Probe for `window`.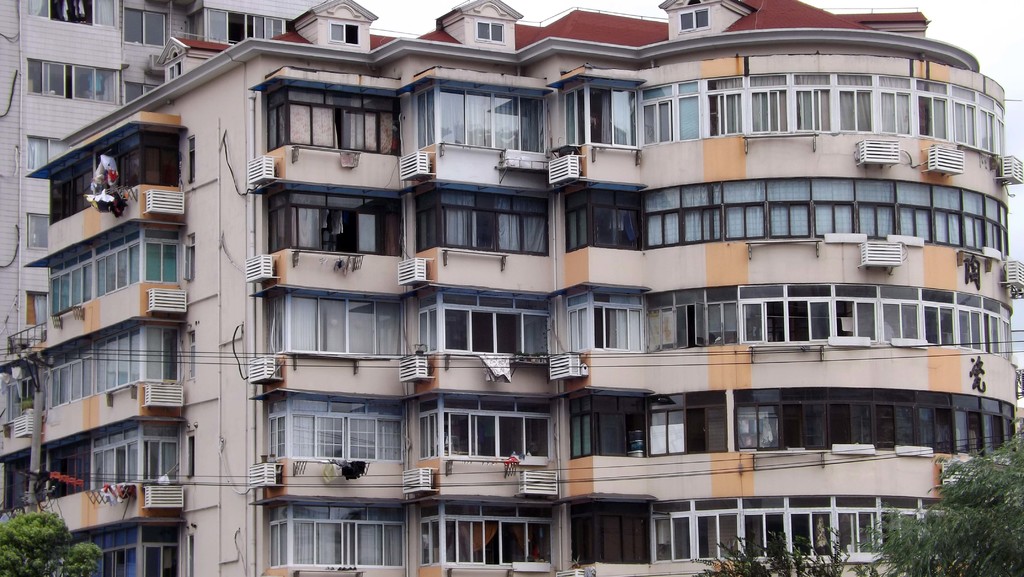
Probe result: BBox(51, 124, 187, 225).
